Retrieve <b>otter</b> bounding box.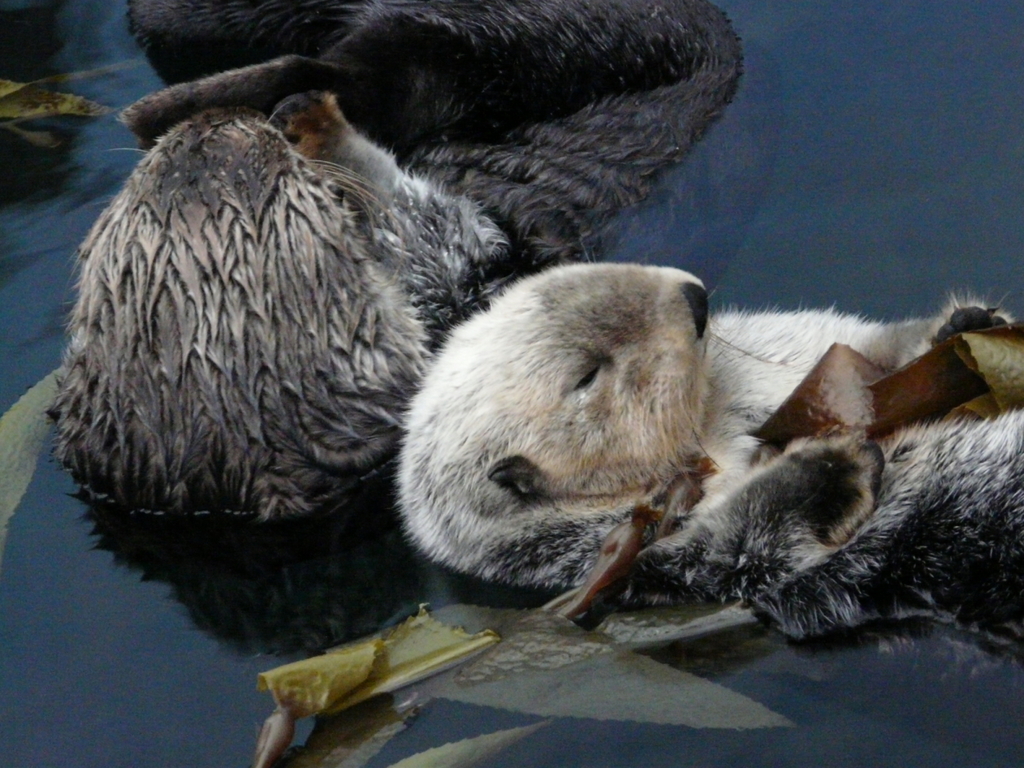
Bounding box: 49, 0, 750, 529.
